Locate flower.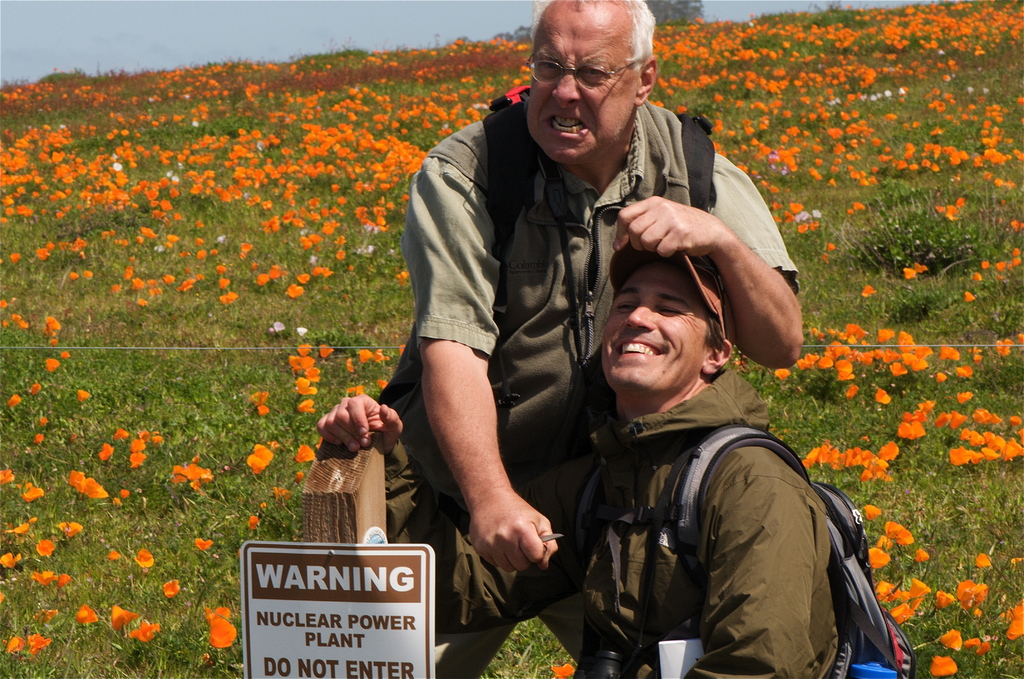
Bounding box: x1=298, y1=271, x2=311, y2=281.
